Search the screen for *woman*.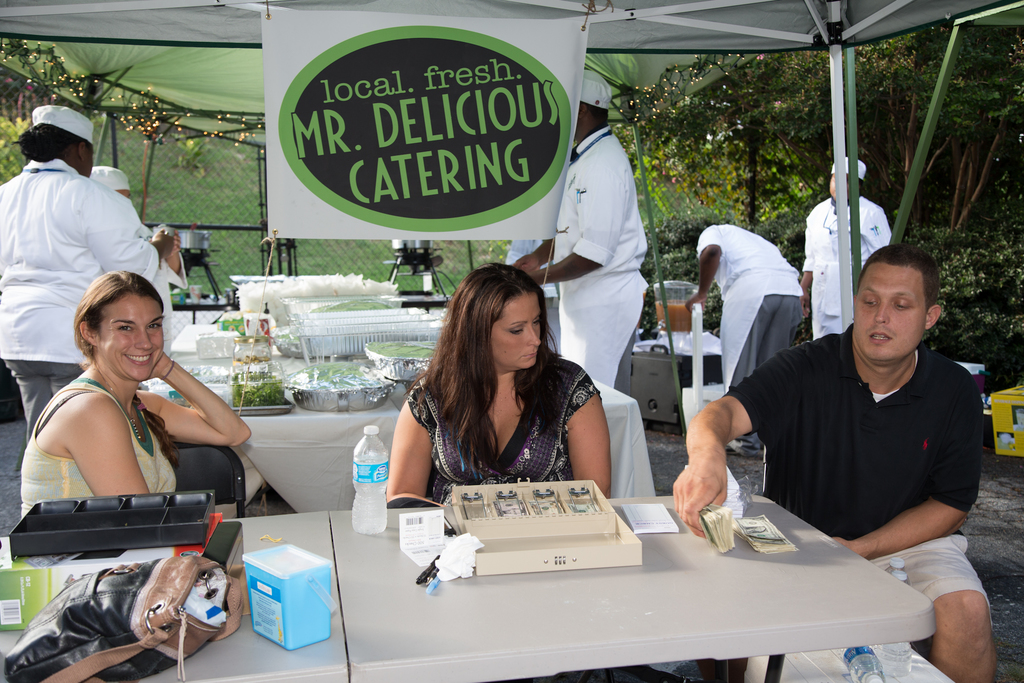
Found at [left=390, top=258, right=622, bottom=506].
